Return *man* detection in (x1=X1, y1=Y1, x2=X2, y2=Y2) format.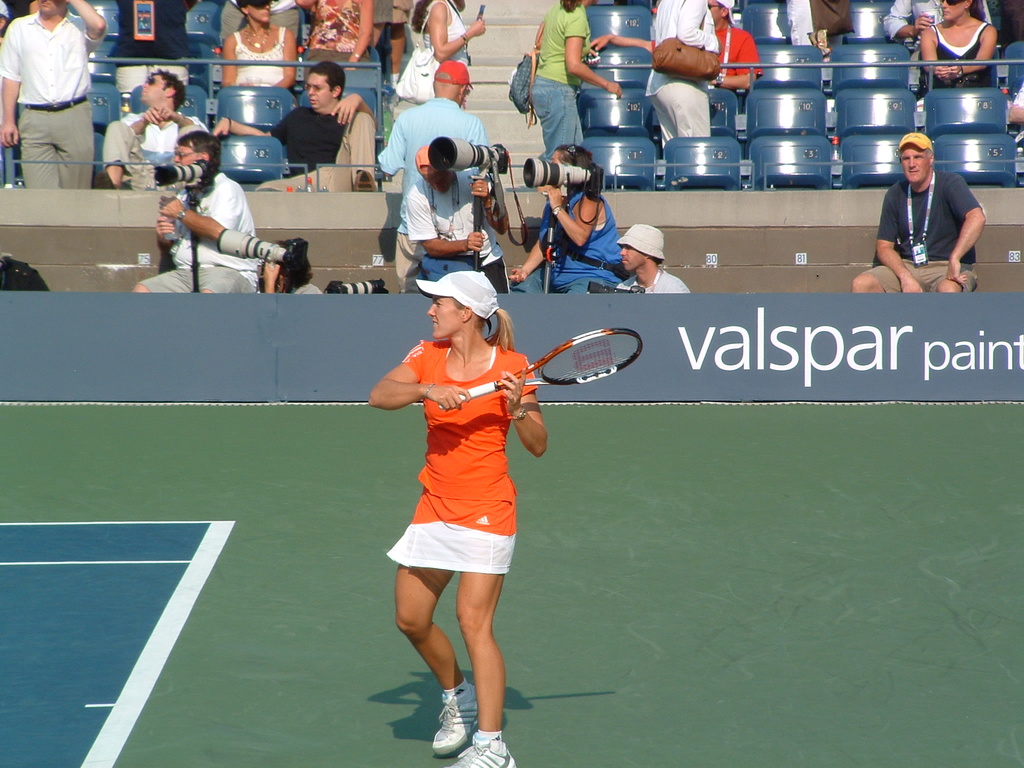
(x1=404, y1=144, x2=512, y2=300).
